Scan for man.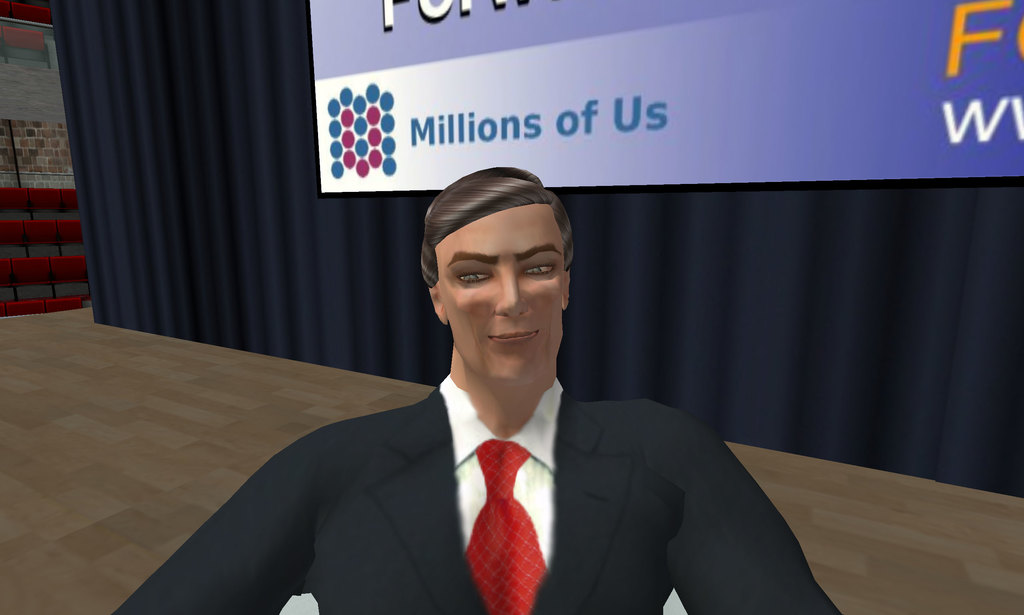
Scan result: [140, 163, 855, 587].
